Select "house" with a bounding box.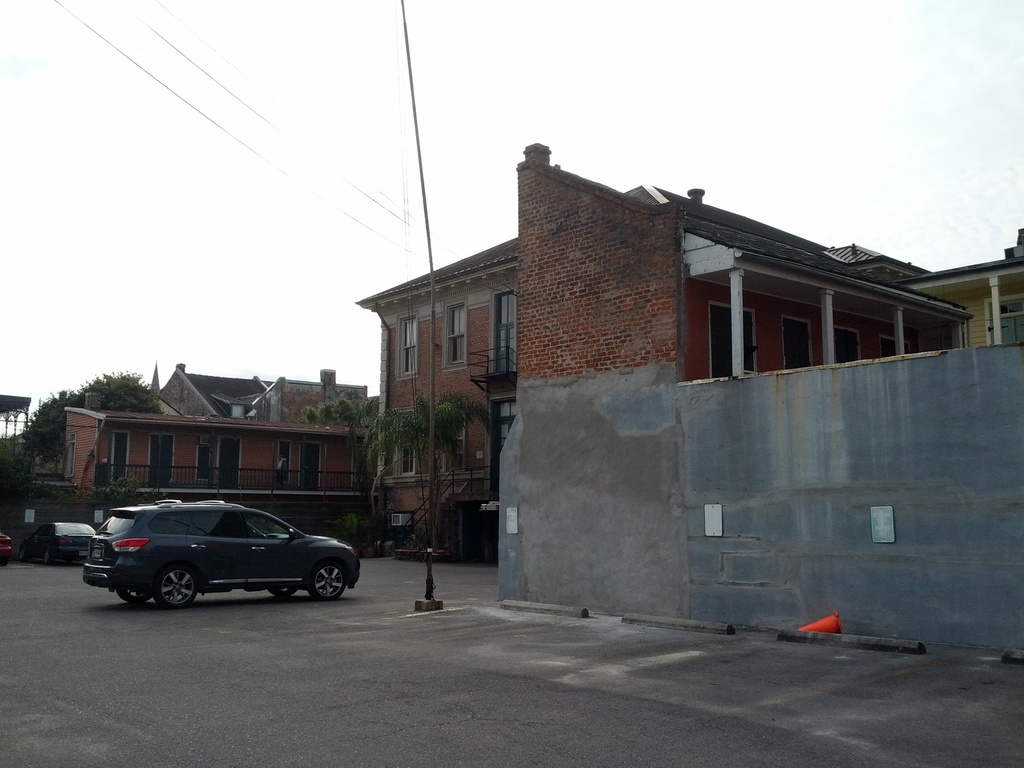
{"left": 379, "top": 227, "right": 527, "bottom": 597}.
